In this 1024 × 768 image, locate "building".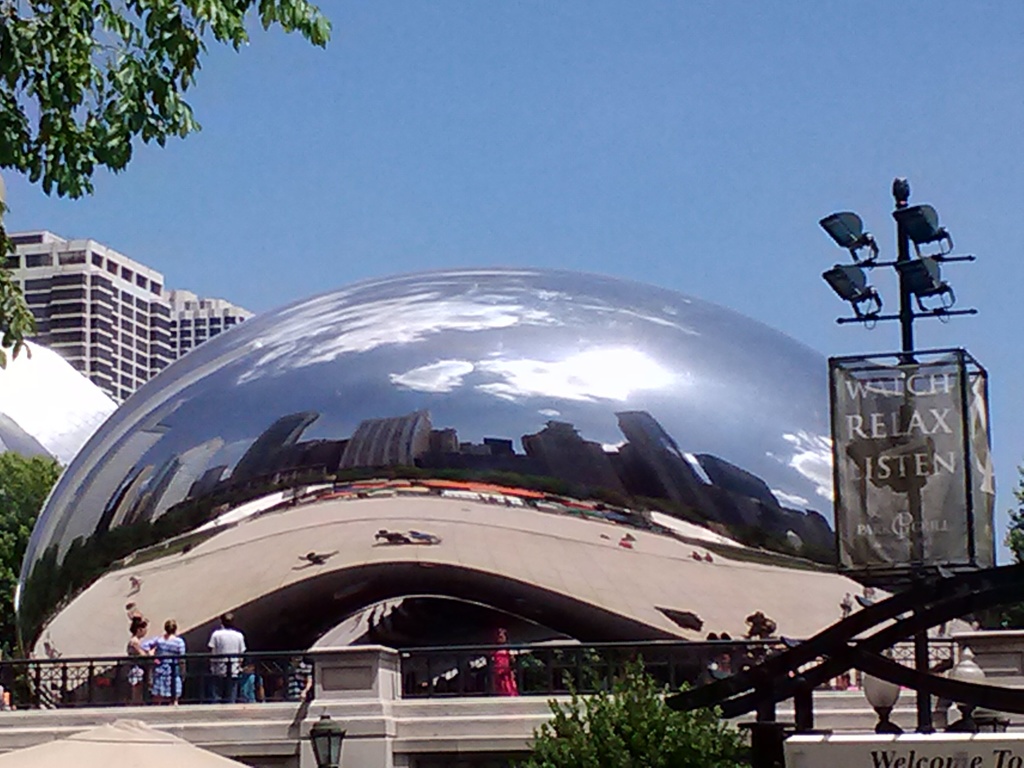
Bounding box: detection(0, 233, 256, 408).
